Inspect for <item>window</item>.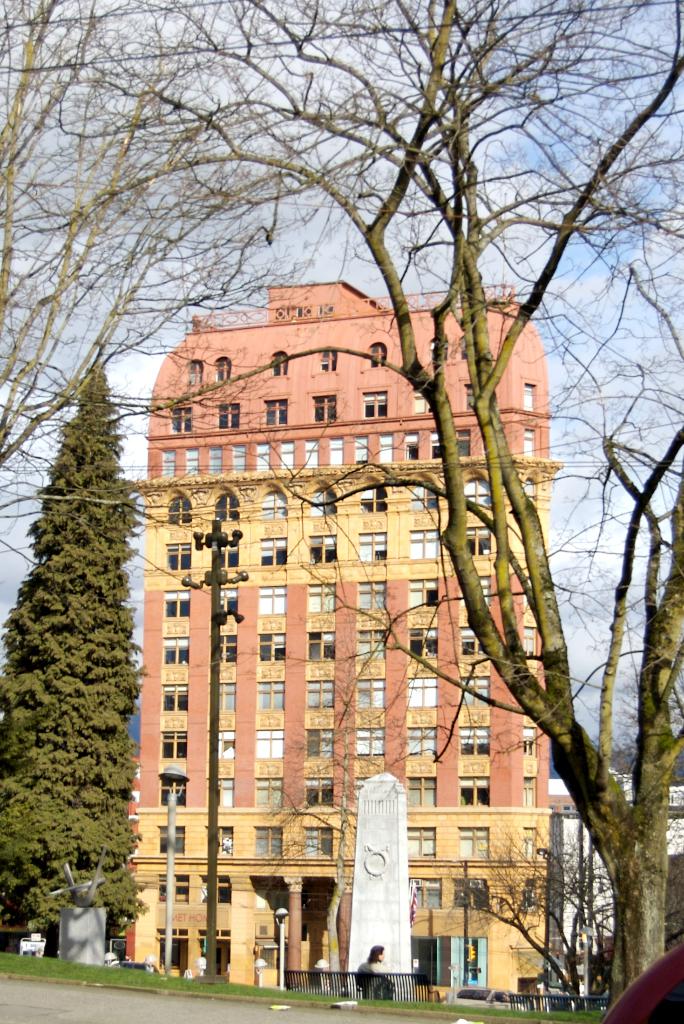
Inspection: box(467, 673, 485, 711).
